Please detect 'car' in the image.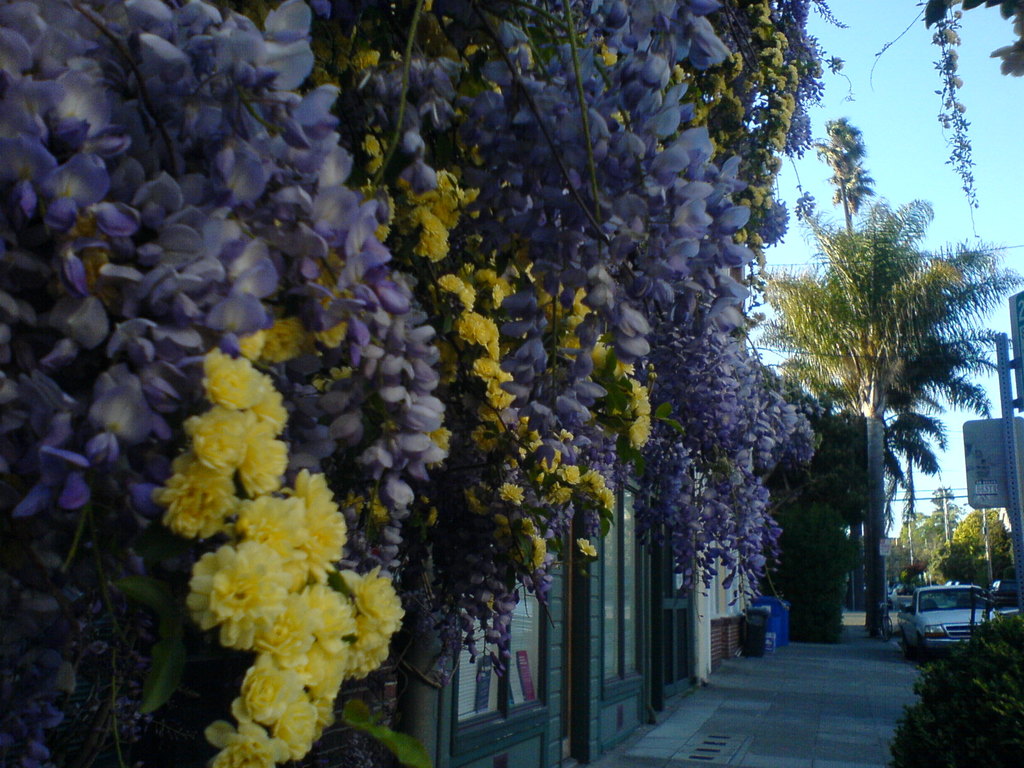
(left=910, top=576, right=1005, bottom=659).
